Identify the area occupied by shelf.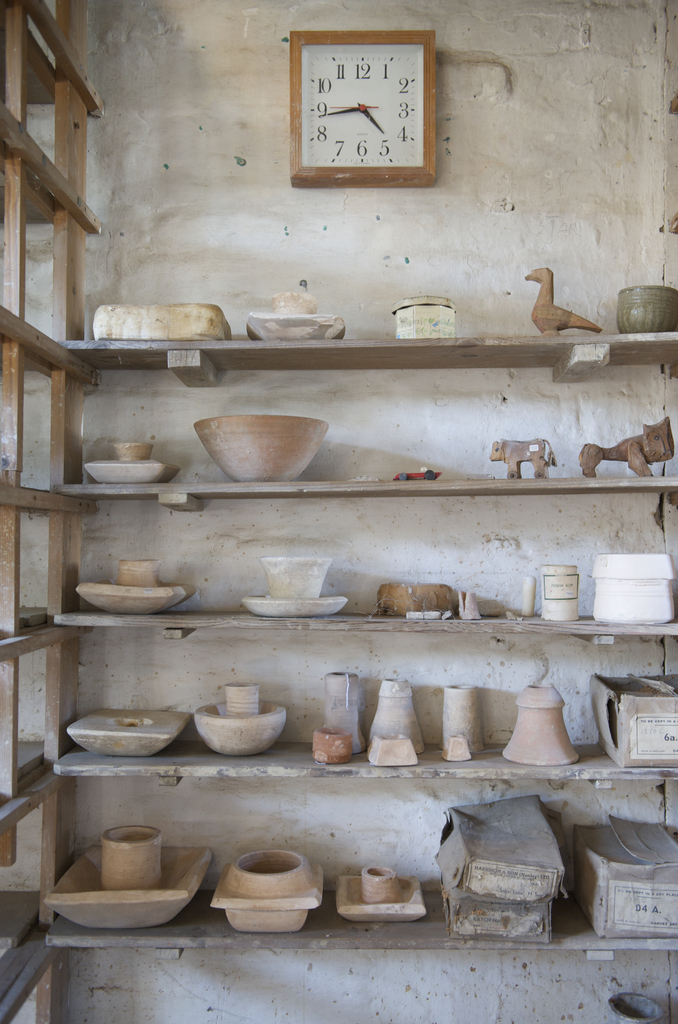
Area: 48 735 677 793.
